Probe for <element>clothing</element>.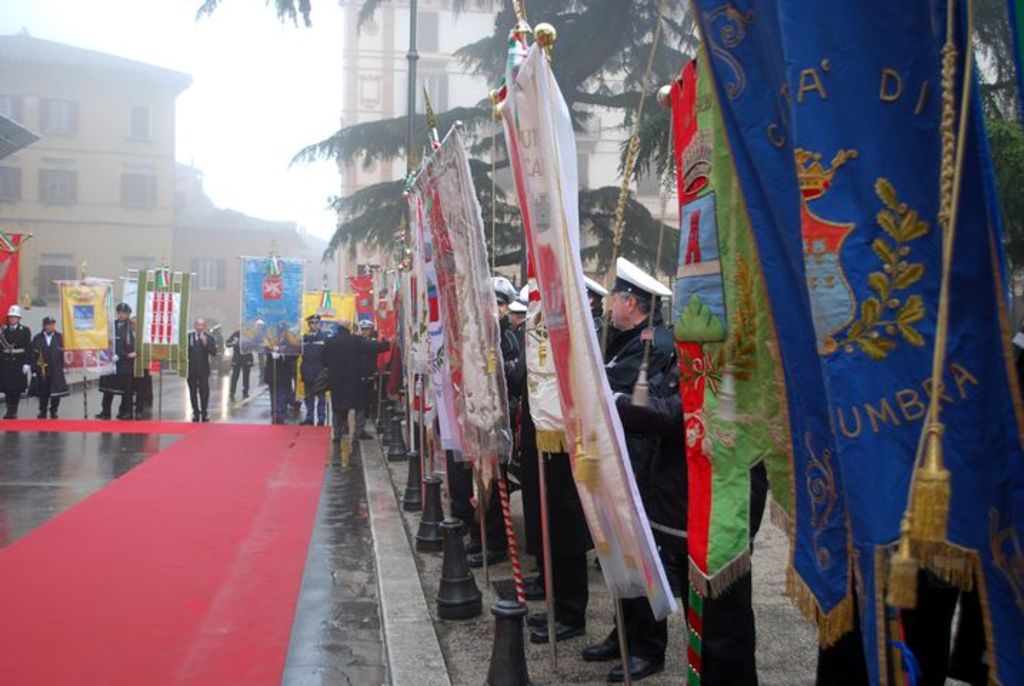
Probe result: pyautogui.locateOnScreen(0, 320, 40, 423).
